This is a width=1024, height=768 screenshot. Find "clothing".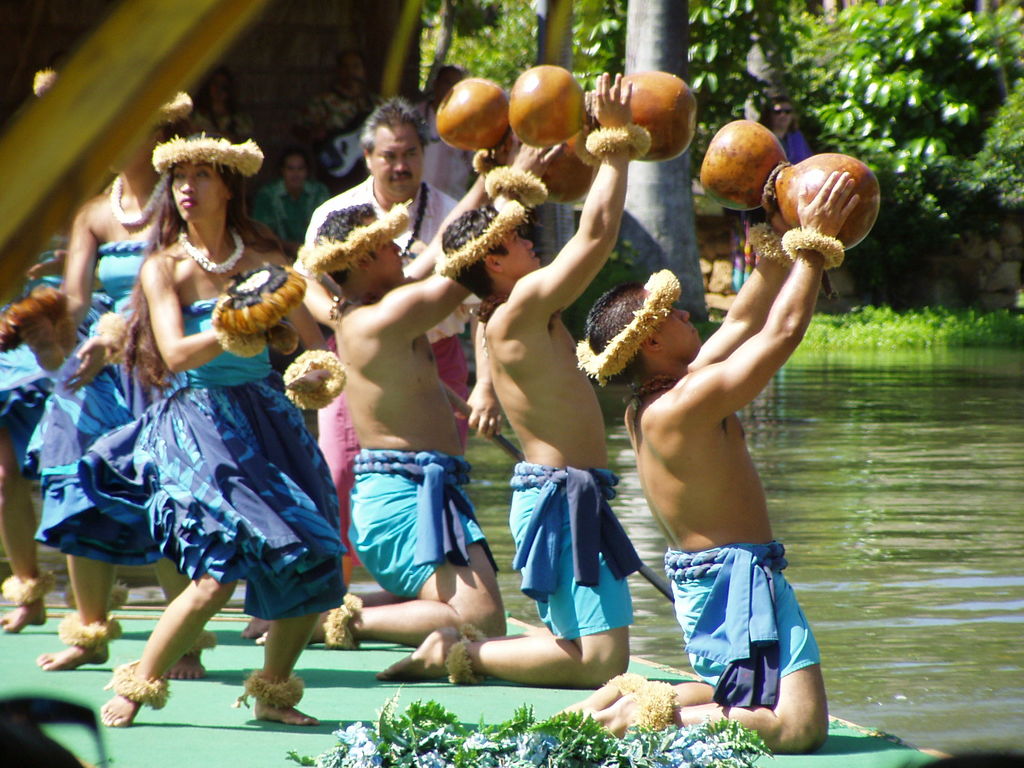
Bounding box: left=507, top=466, right=642, bottom=641.
